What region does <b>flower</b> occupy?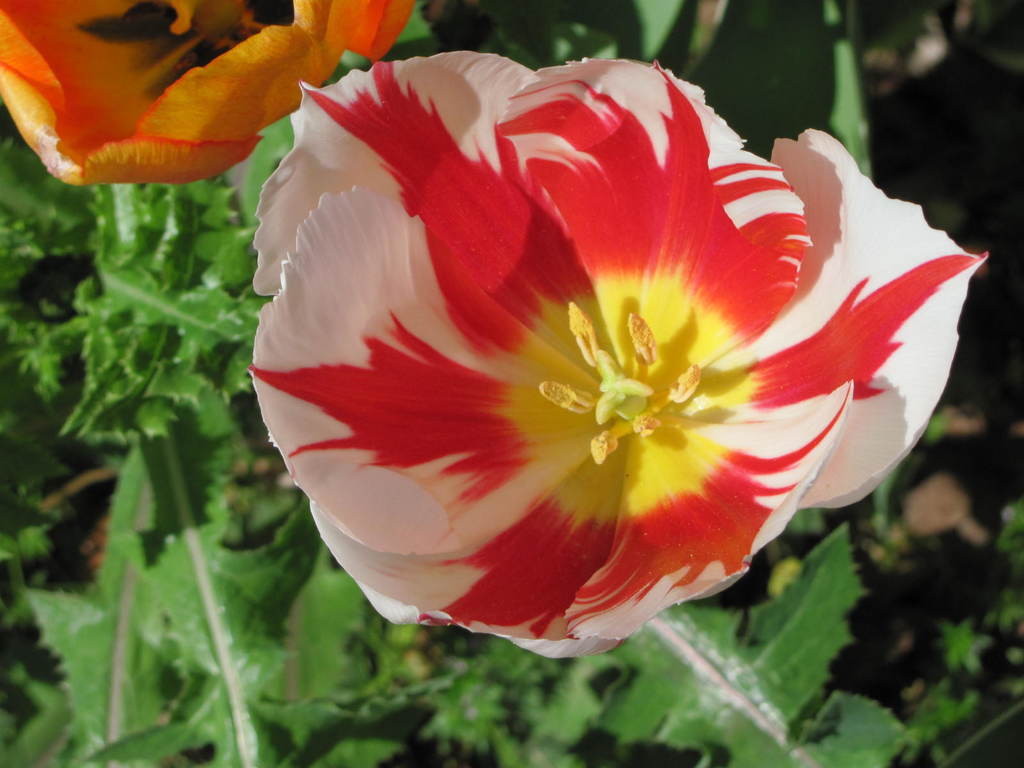
Rect(234, 32, 961, 657).
